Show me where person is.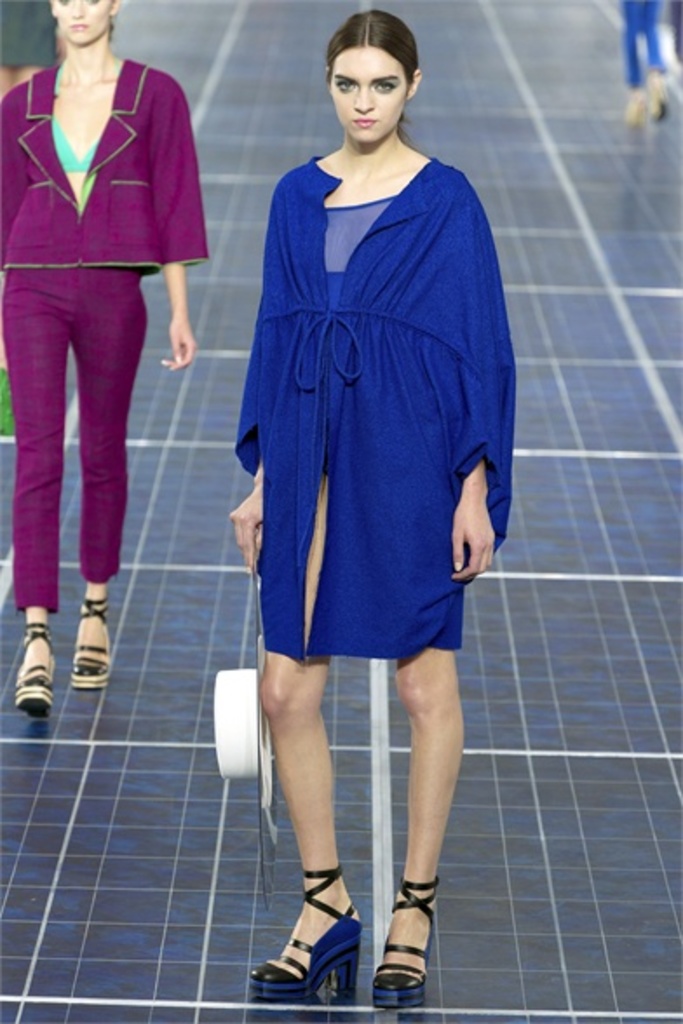
person is at bbox=(0, 0, 68, 96).
